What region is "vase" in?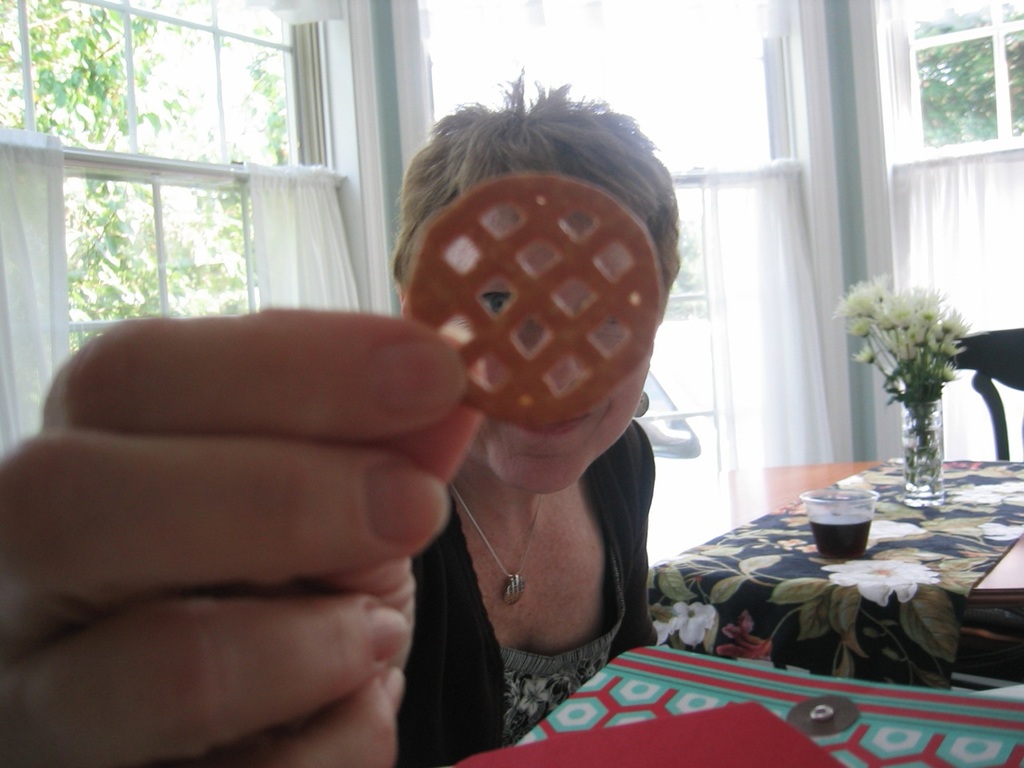
<box>902,401,946,506</box>.
